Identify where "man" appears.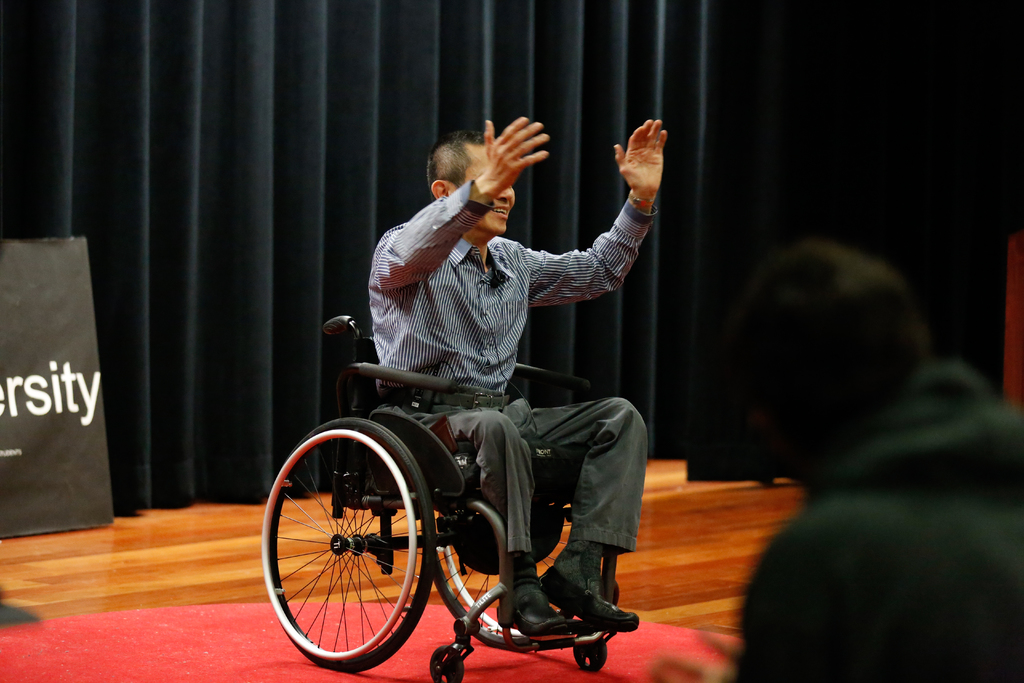
Appears at bbox=(372, 114, 674, 641).
